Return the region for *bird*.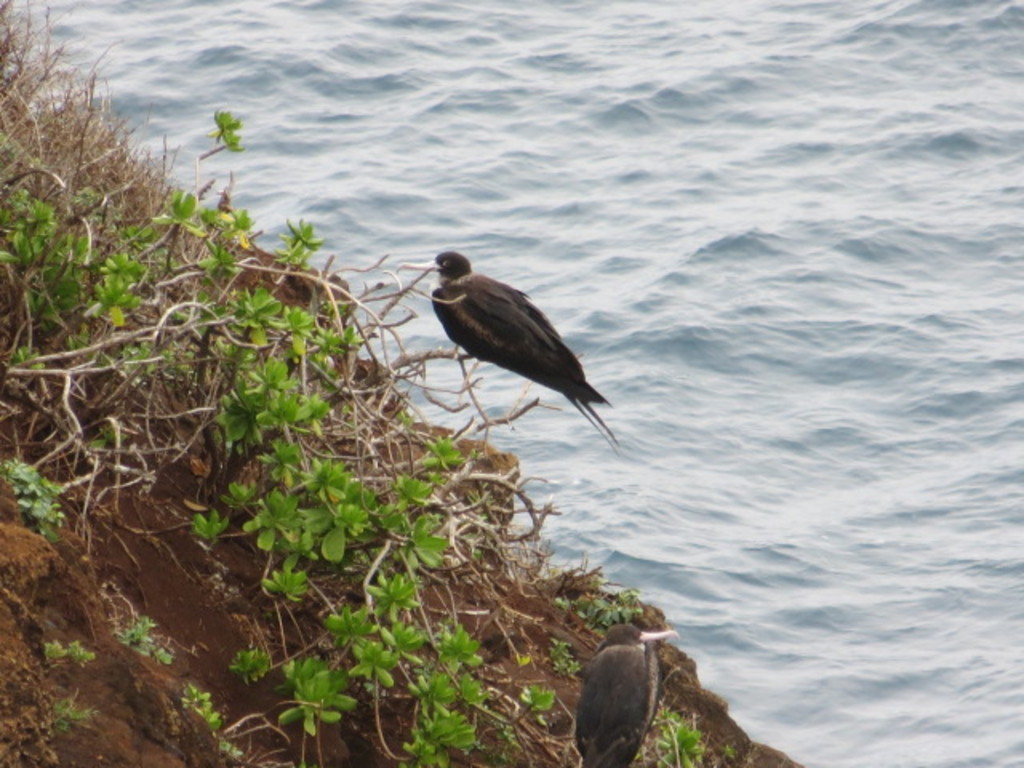
BBox(574, 621, 680, 766).
